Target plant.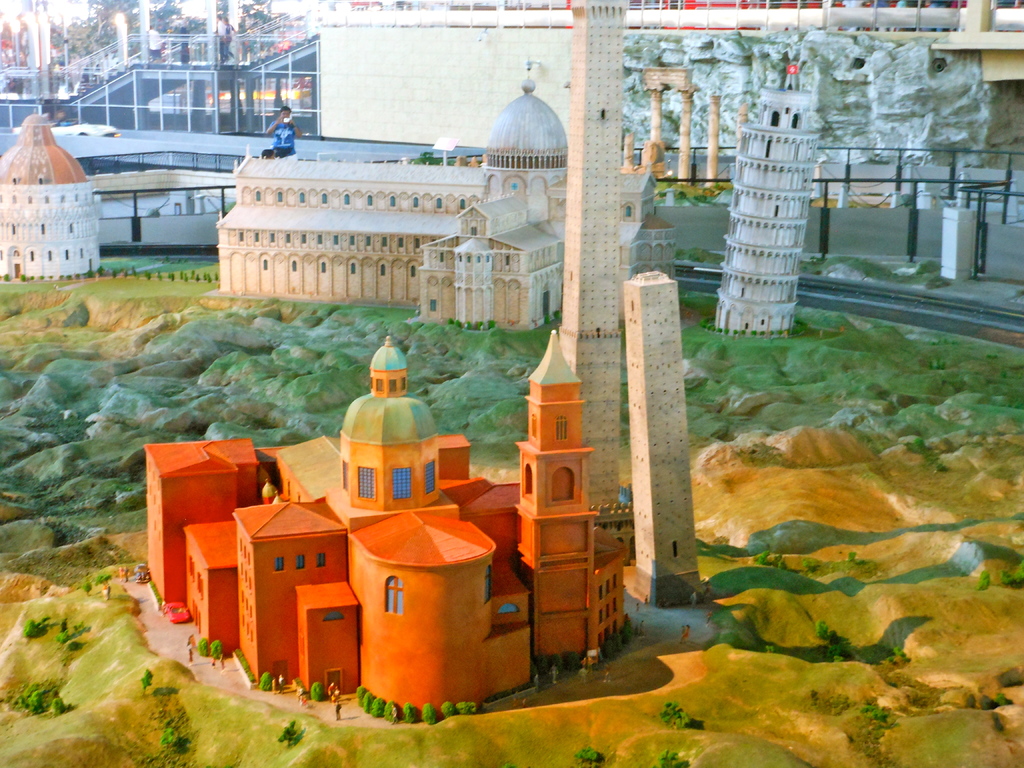
Target region: 1004 560 1023 589.
